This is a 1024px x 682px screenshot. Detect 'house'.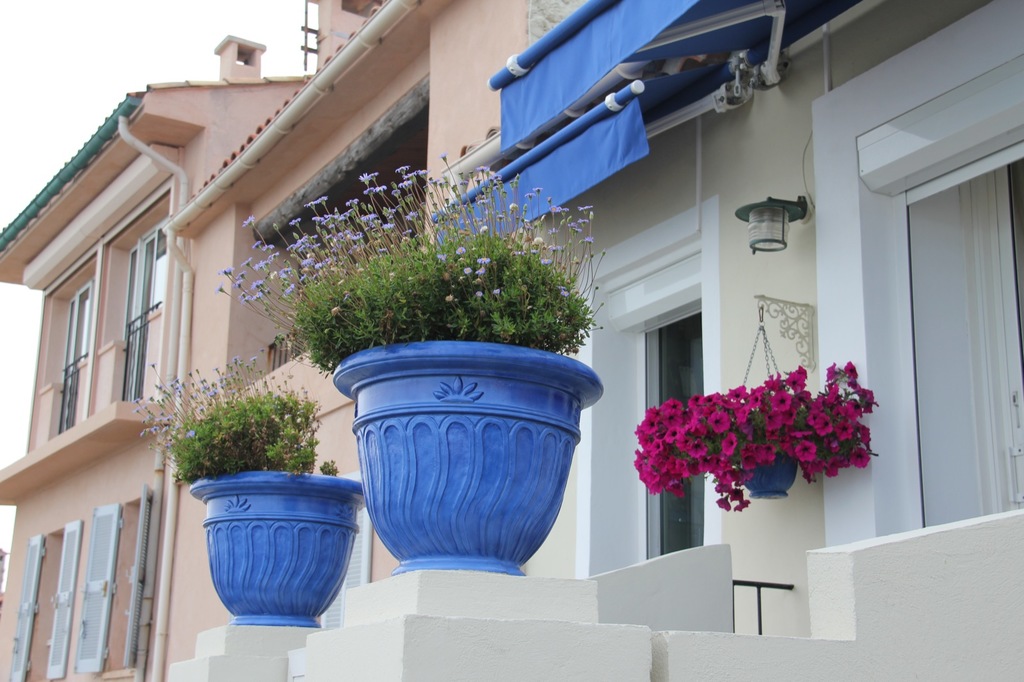
select_region(0, 0, 576, 681).
